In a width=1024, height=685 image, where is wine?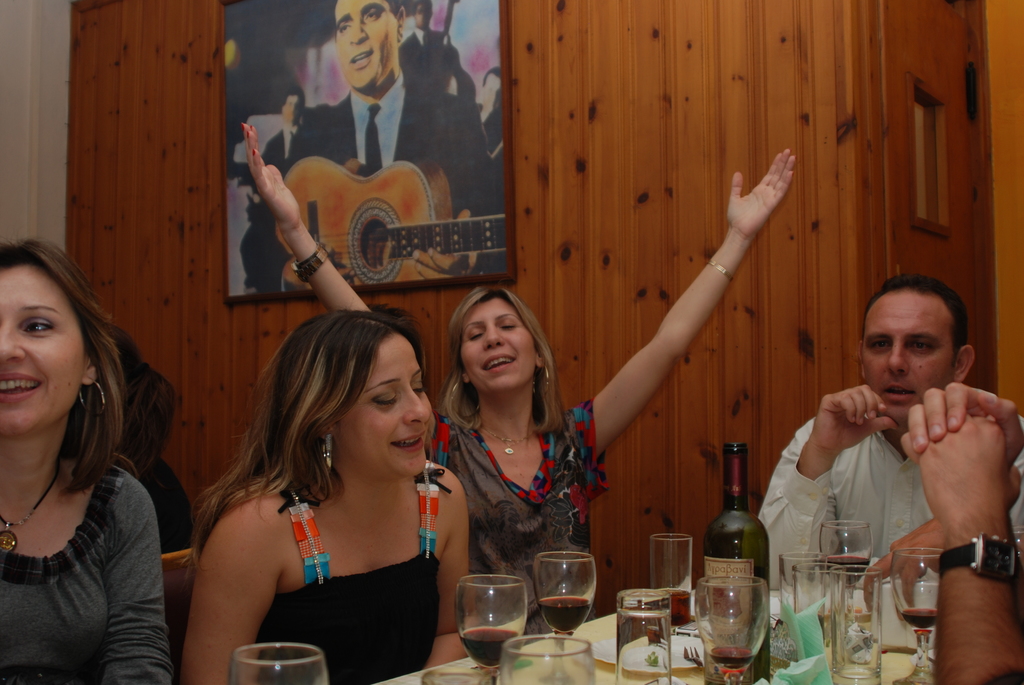
[460,626,521,670].
